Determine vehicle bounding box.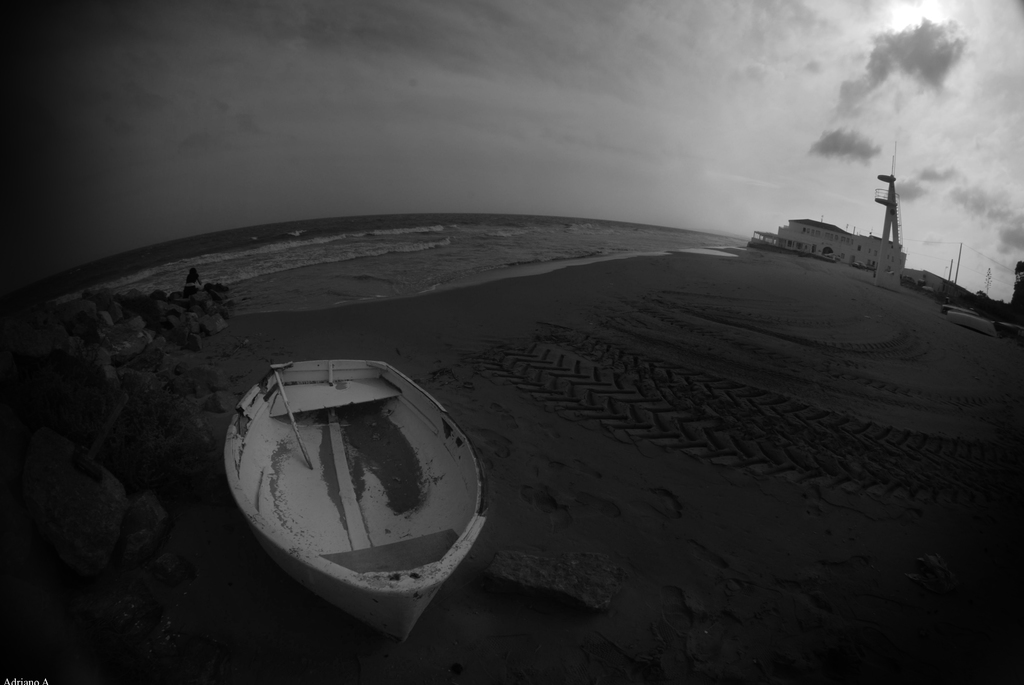
Determined: <region>934, 301, 988, 319</region>.
